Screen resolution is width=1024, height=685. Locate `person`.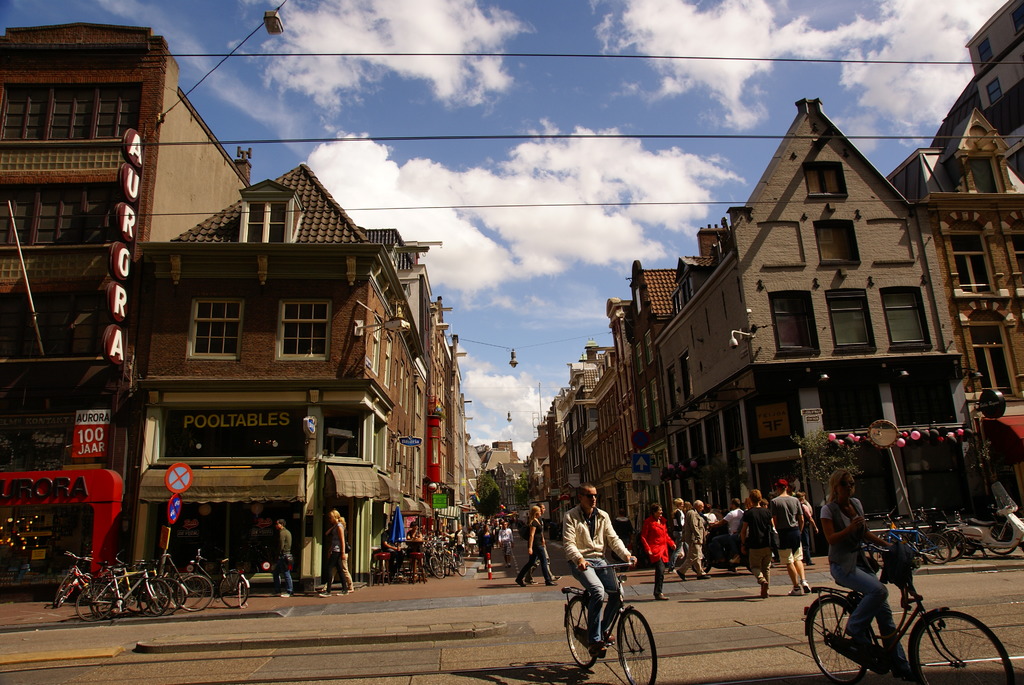
pyautogui.locateOnScreen(641, 504, 673, 597).
